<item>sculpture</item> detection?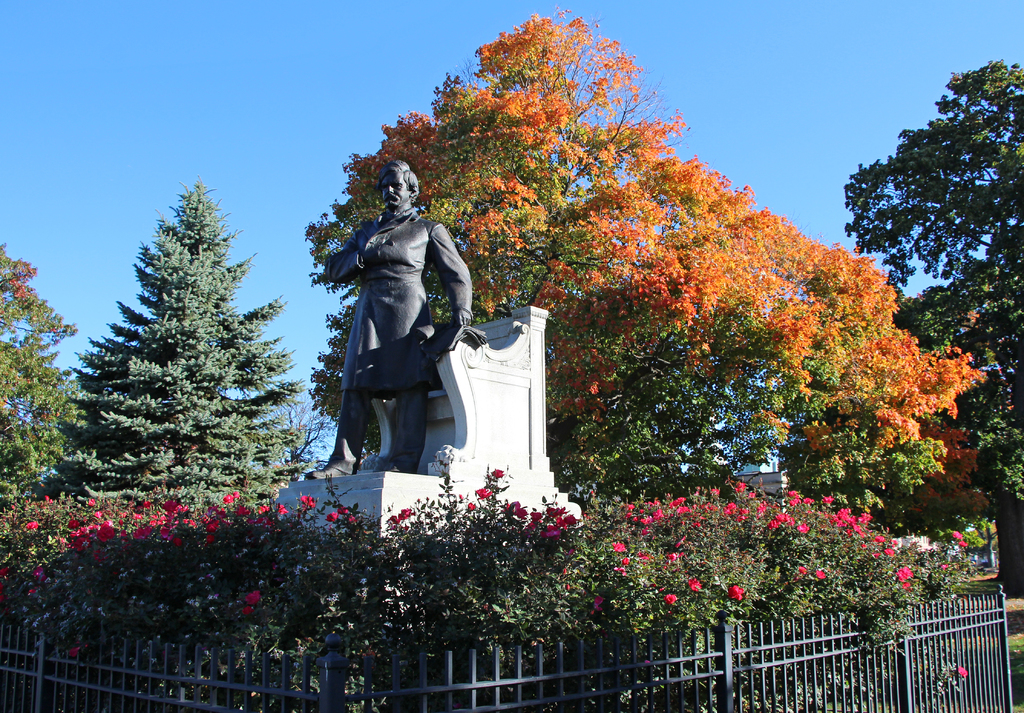
detection(304, 159, 484, 506)
